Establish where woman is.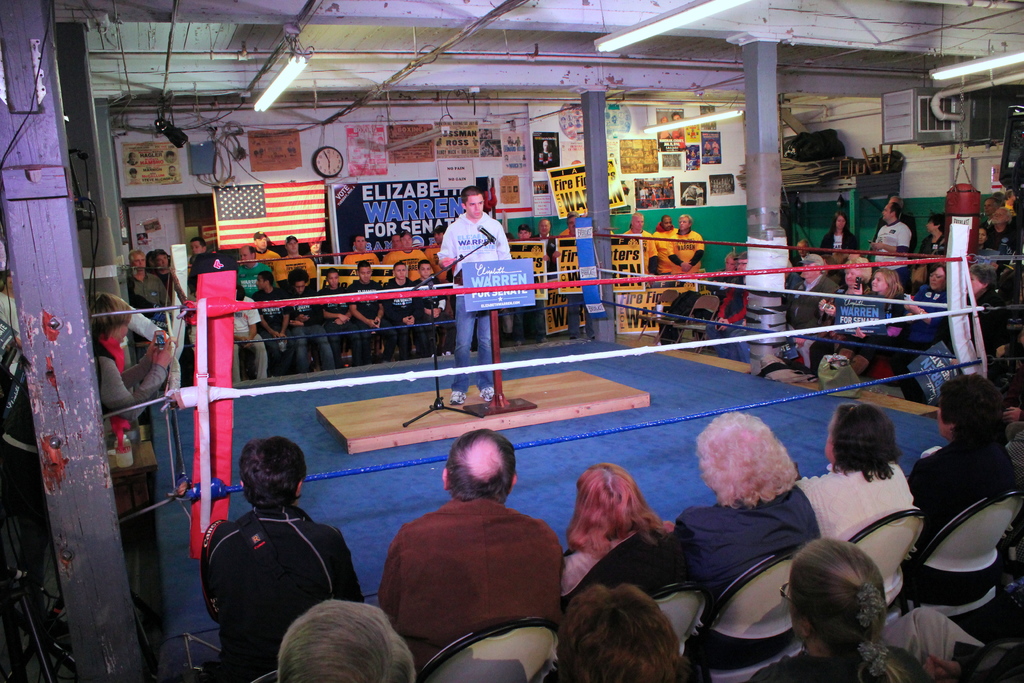
Established at <box>971,227,998,257</box>.
